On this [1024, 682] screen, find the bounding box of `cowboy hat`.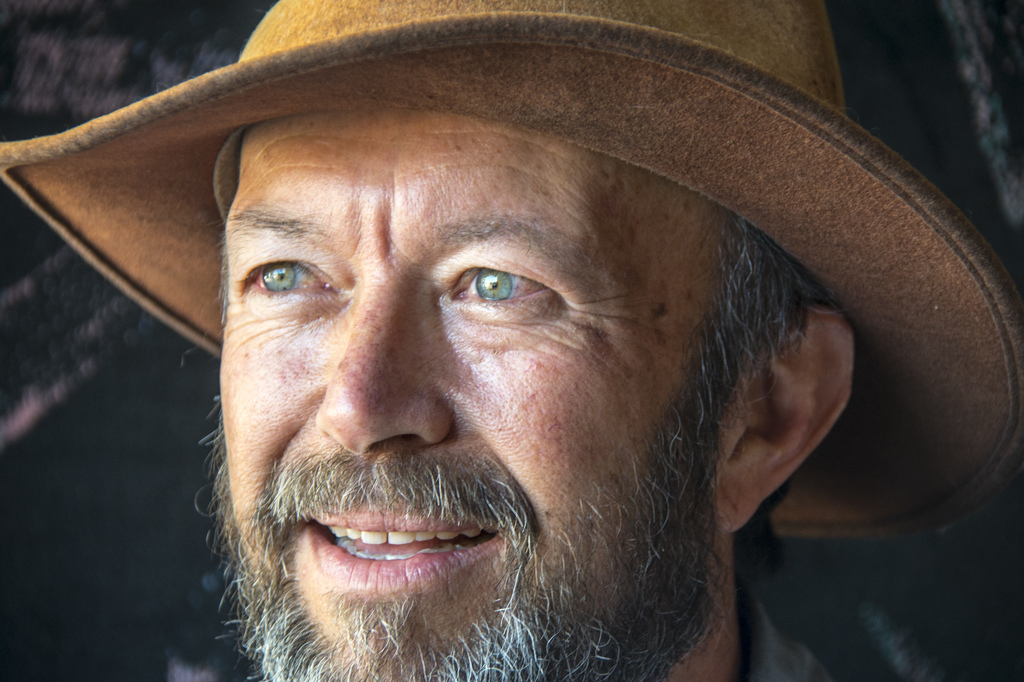
Bounding box: bbox=[1, 0, 1023, 553].
